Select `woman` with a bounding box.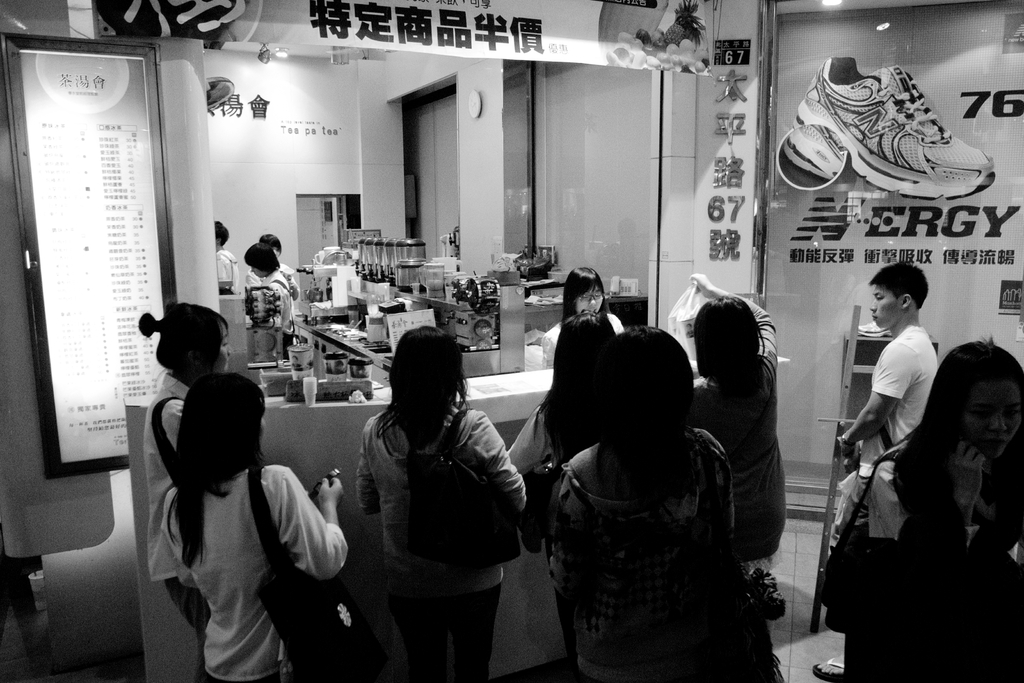
bbox=[147, 369, 348, 682].
